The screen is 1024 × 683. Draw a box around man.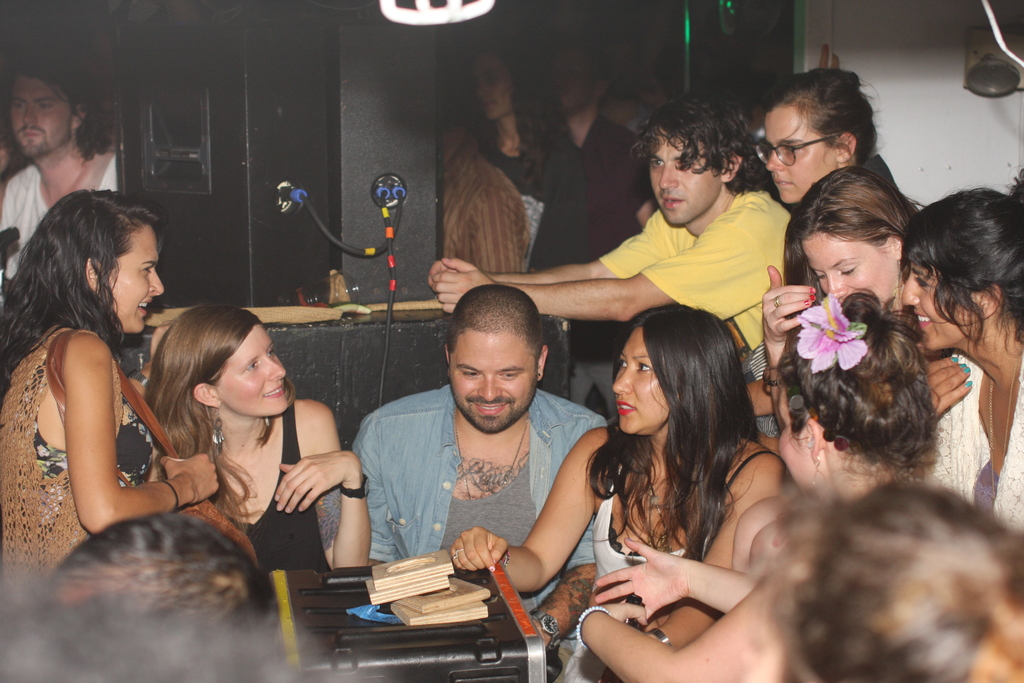
bbox=(425, 90, 790, 354).
